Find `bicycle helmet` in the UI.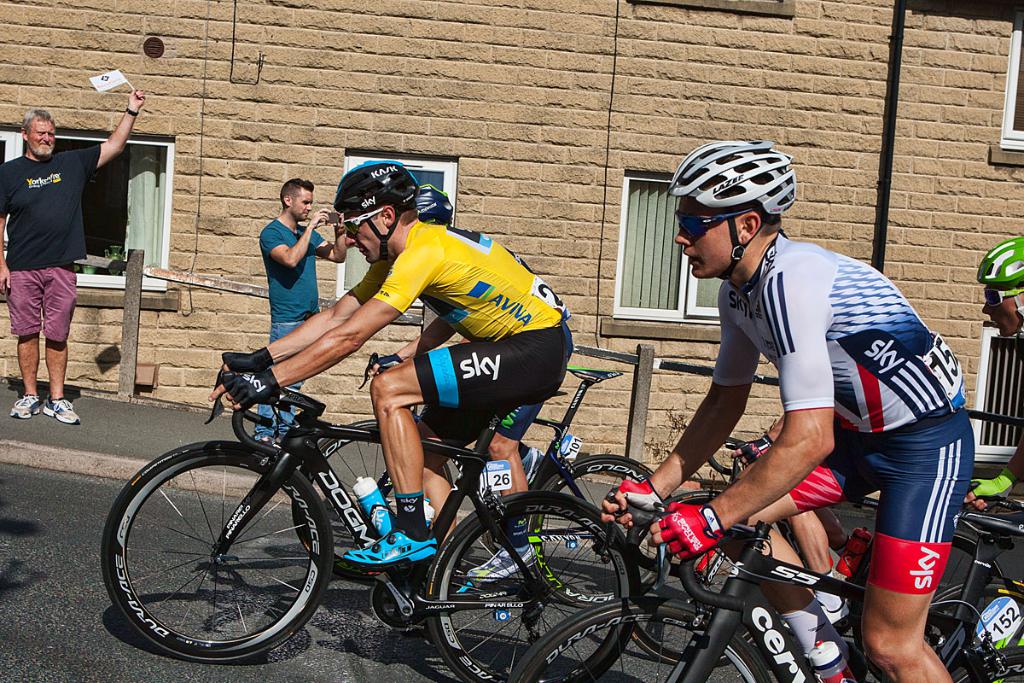
UI element at [x1=673, y1=144, x2=791, y2=274].
